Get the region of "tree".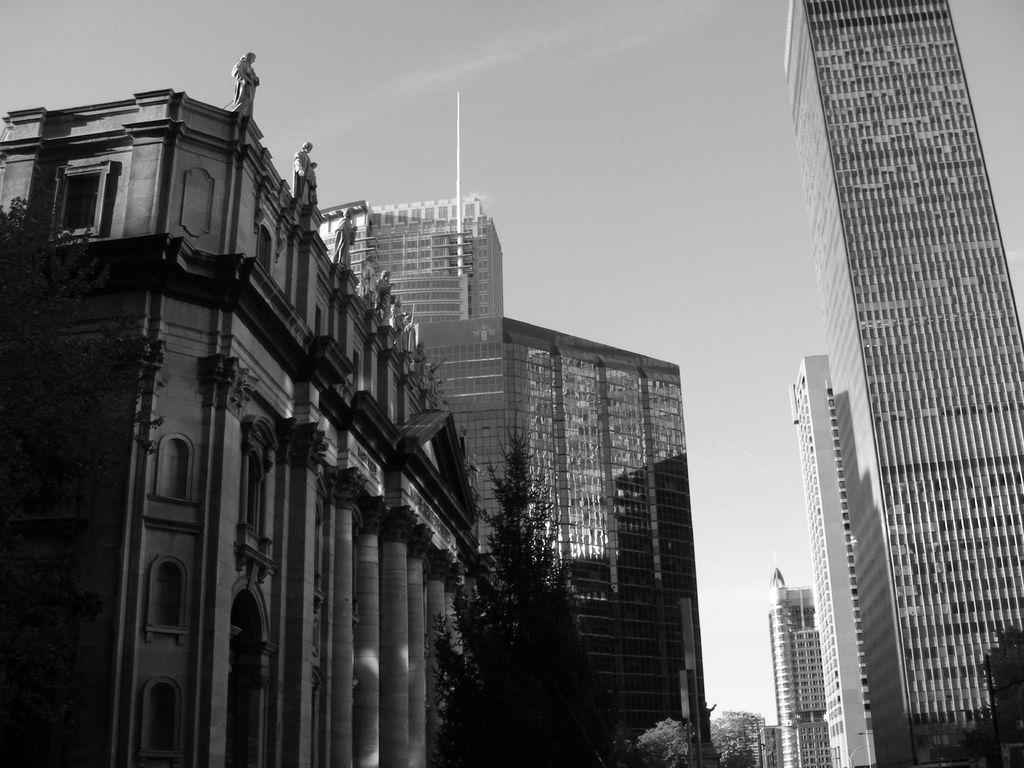
x1=0 y1=180 x2=170 y2=767.
